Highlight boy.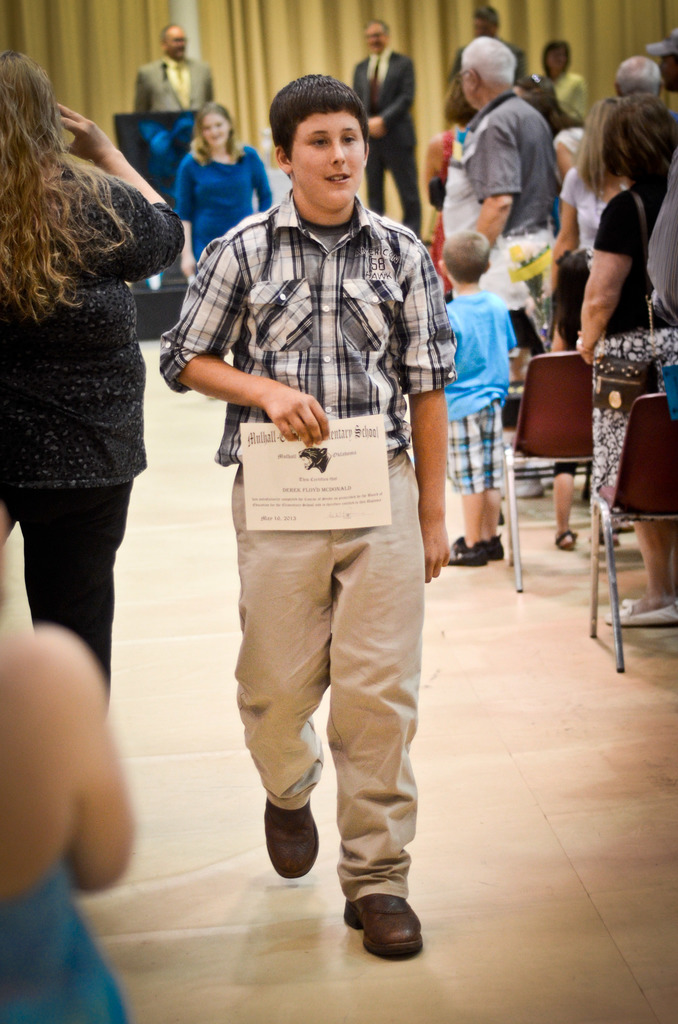
Highlighted region: left=176, top=62, right=478, bottom=916.
